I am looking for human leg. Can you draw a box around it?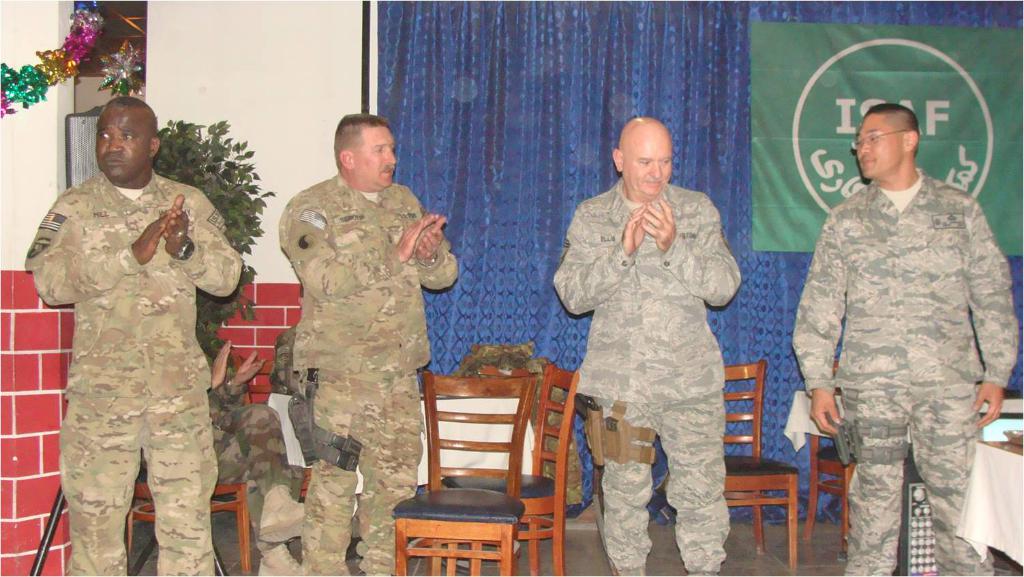
Sure, the bounding box is [358, 371, 425, 576].
